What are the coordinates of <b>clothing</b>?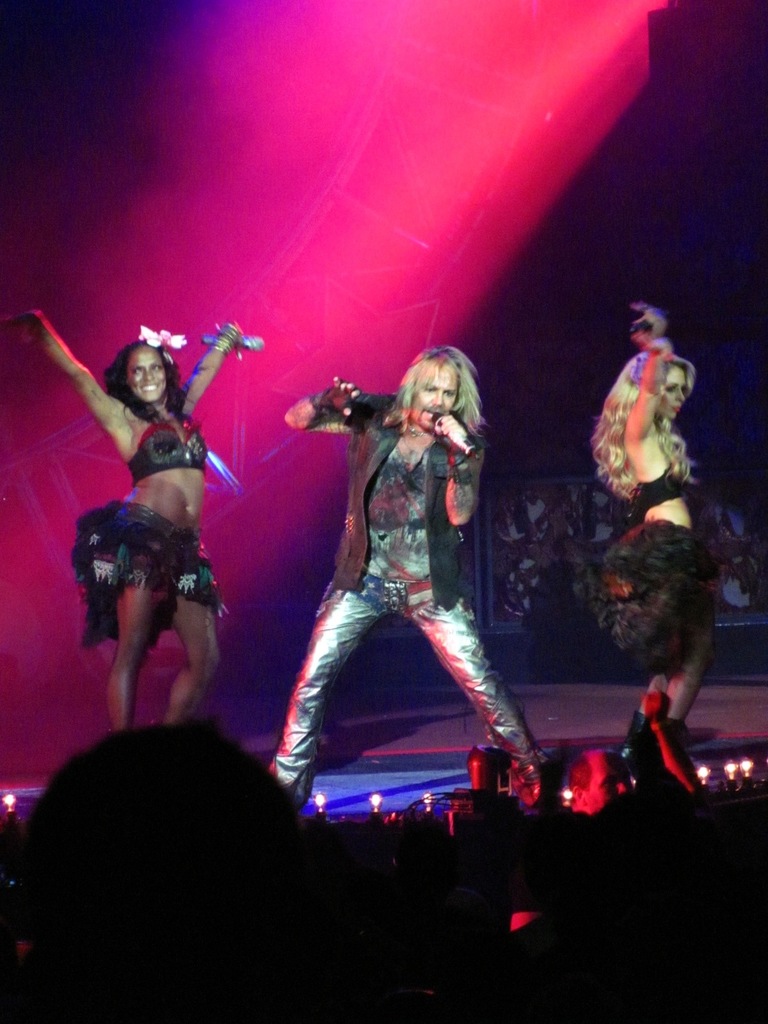
(left=595, top=503, right=726, bottom=694).
